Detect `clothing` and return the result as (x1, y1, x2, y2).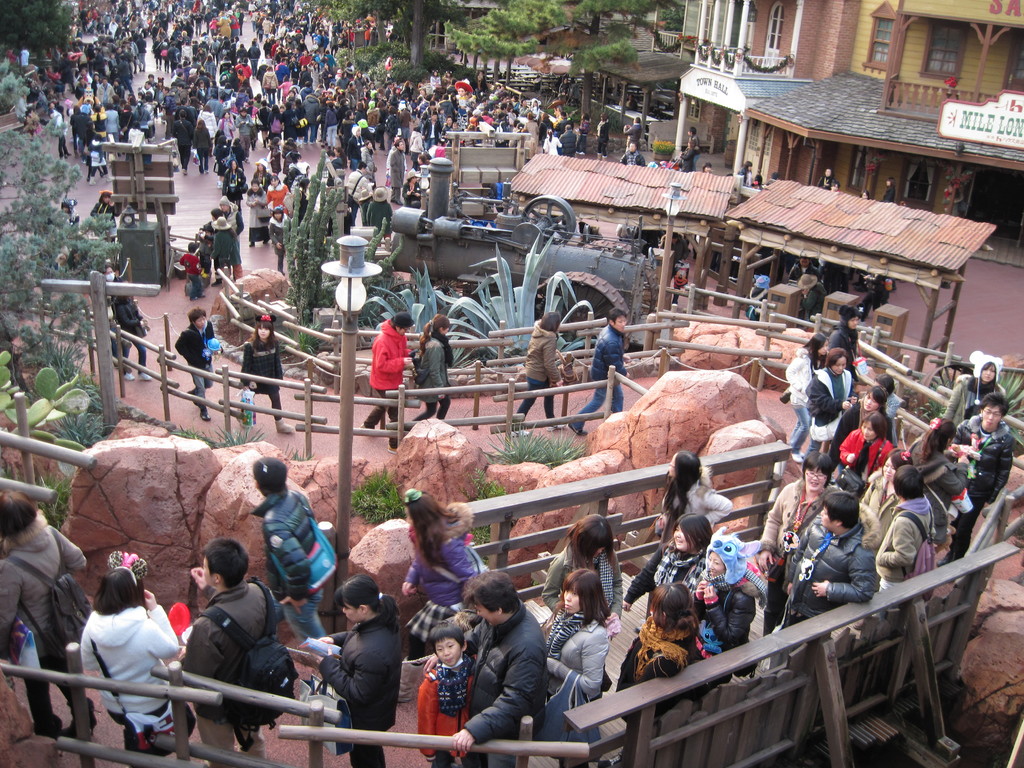
(840, 433, 895, 481).
